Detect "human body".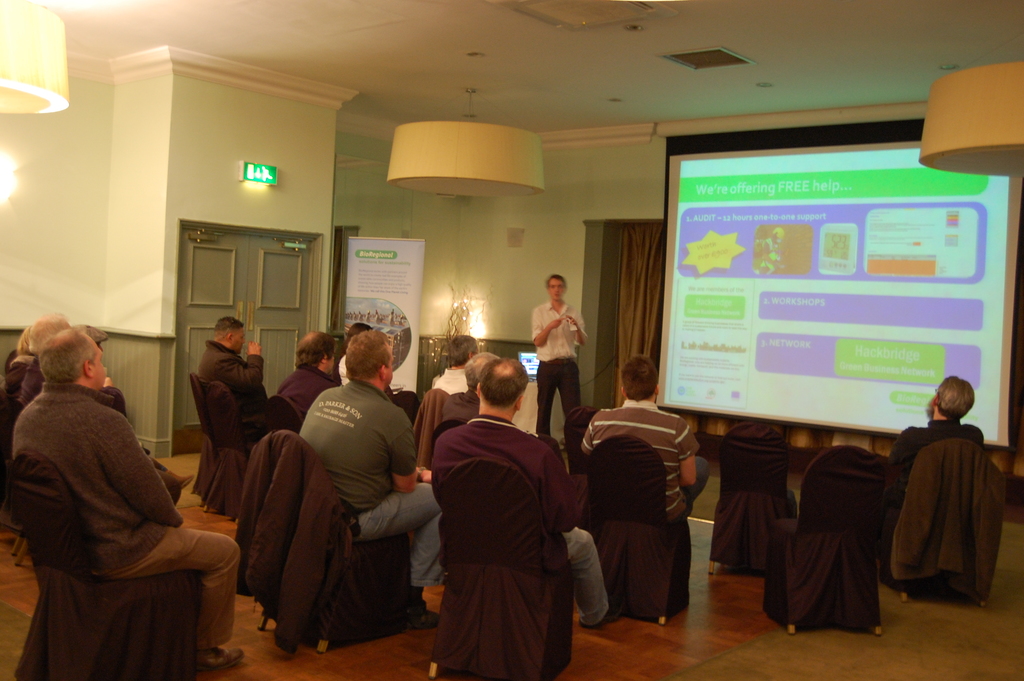
Detected at {"left": 425, "top": 411, "right": 631, "bottom": 628}.
